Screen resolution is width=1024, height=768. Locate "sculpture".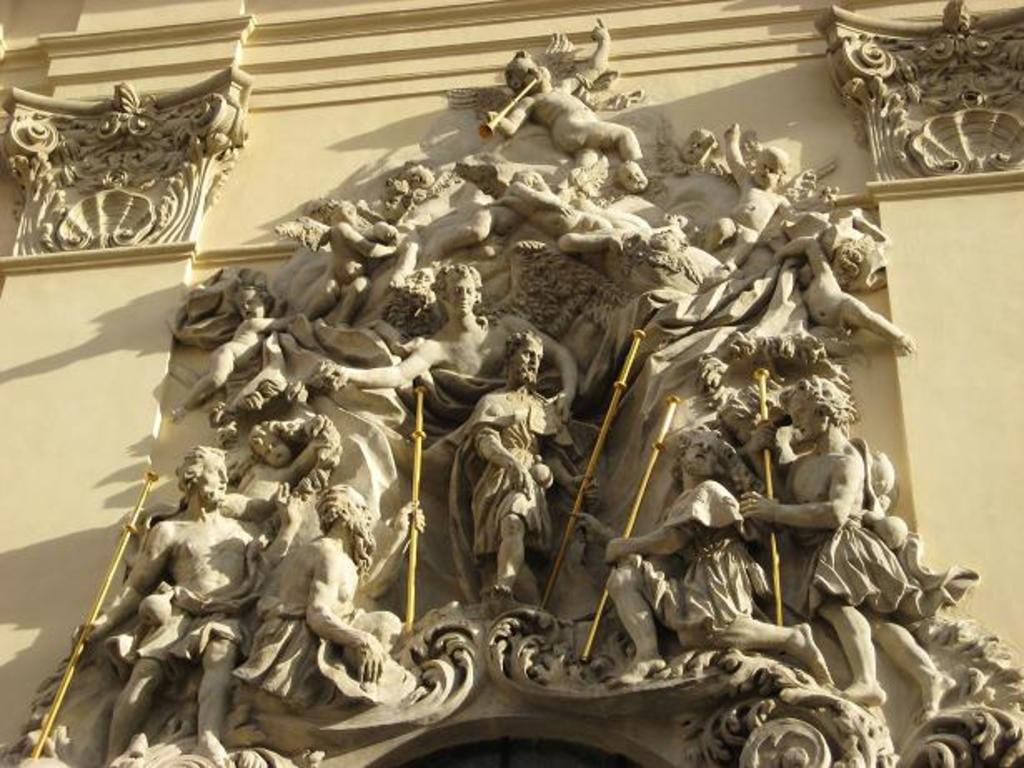
crop(445, 372, 564, 620).
